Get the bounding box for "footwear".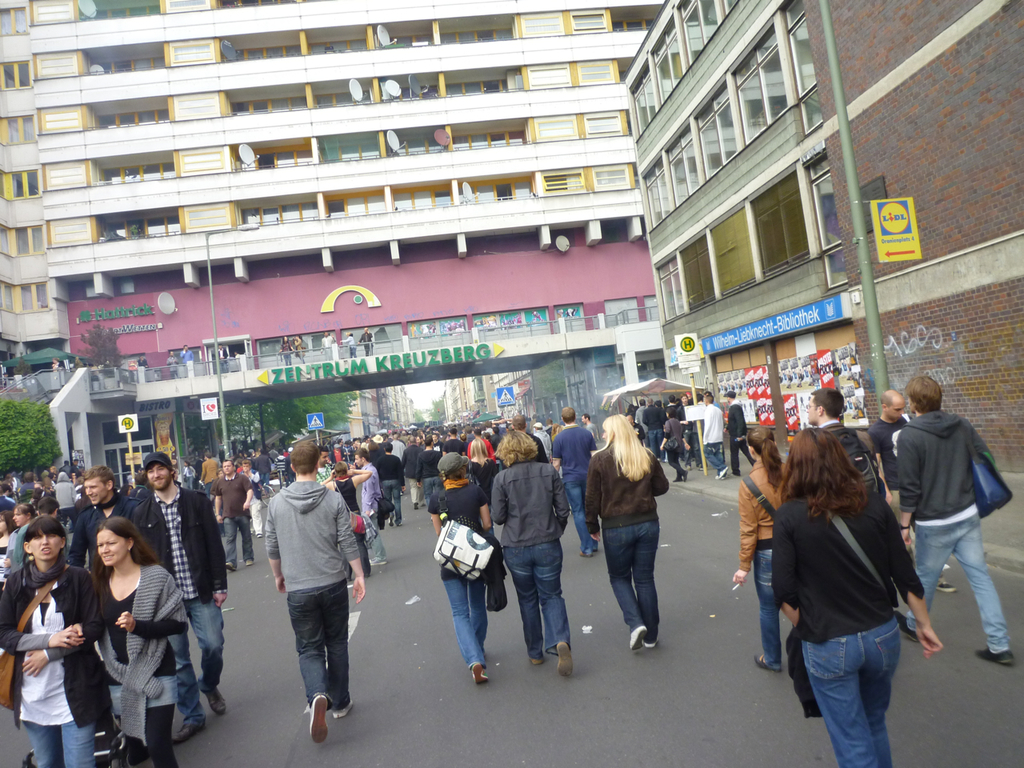
[left=244, top=560, right=254, bottom=570].
